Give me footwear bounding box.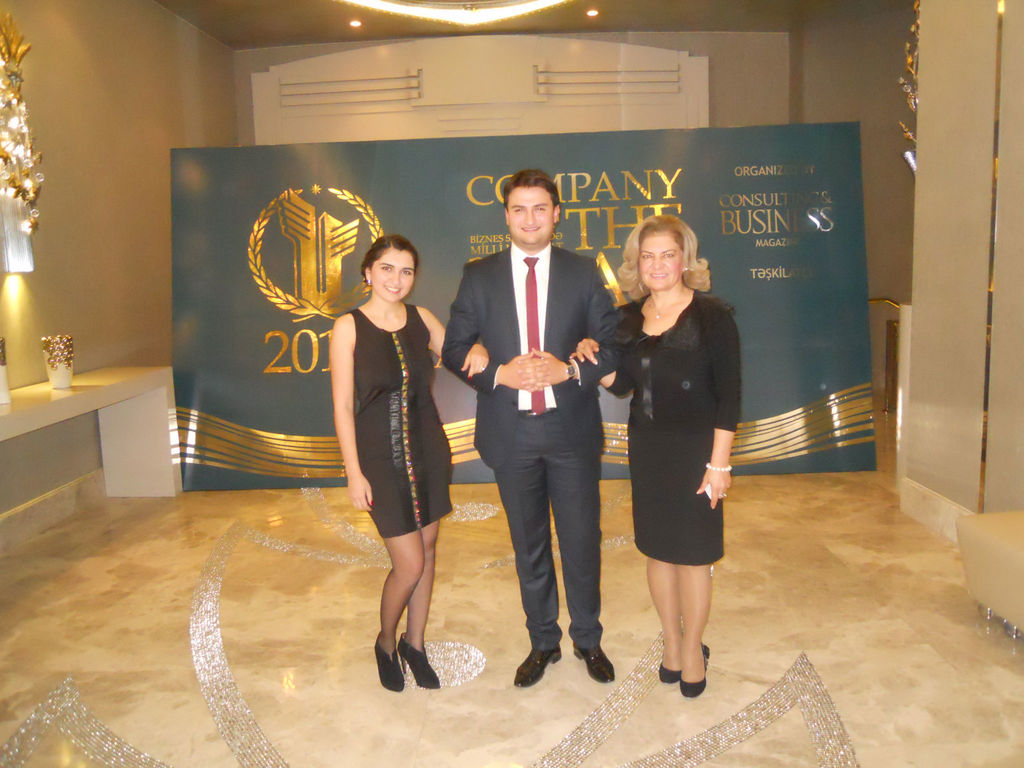
[x1=657, y1=643, x2=677, y2=686].
